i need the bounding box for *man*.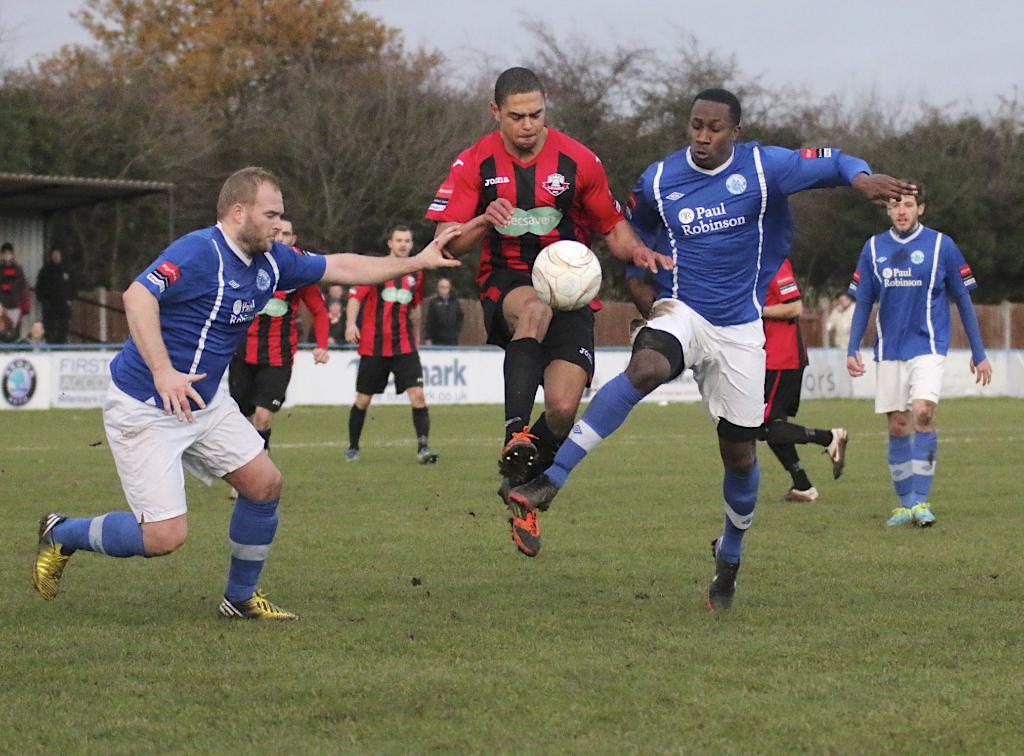
Here it is: <region>604, 111, 849, 609</region>.
